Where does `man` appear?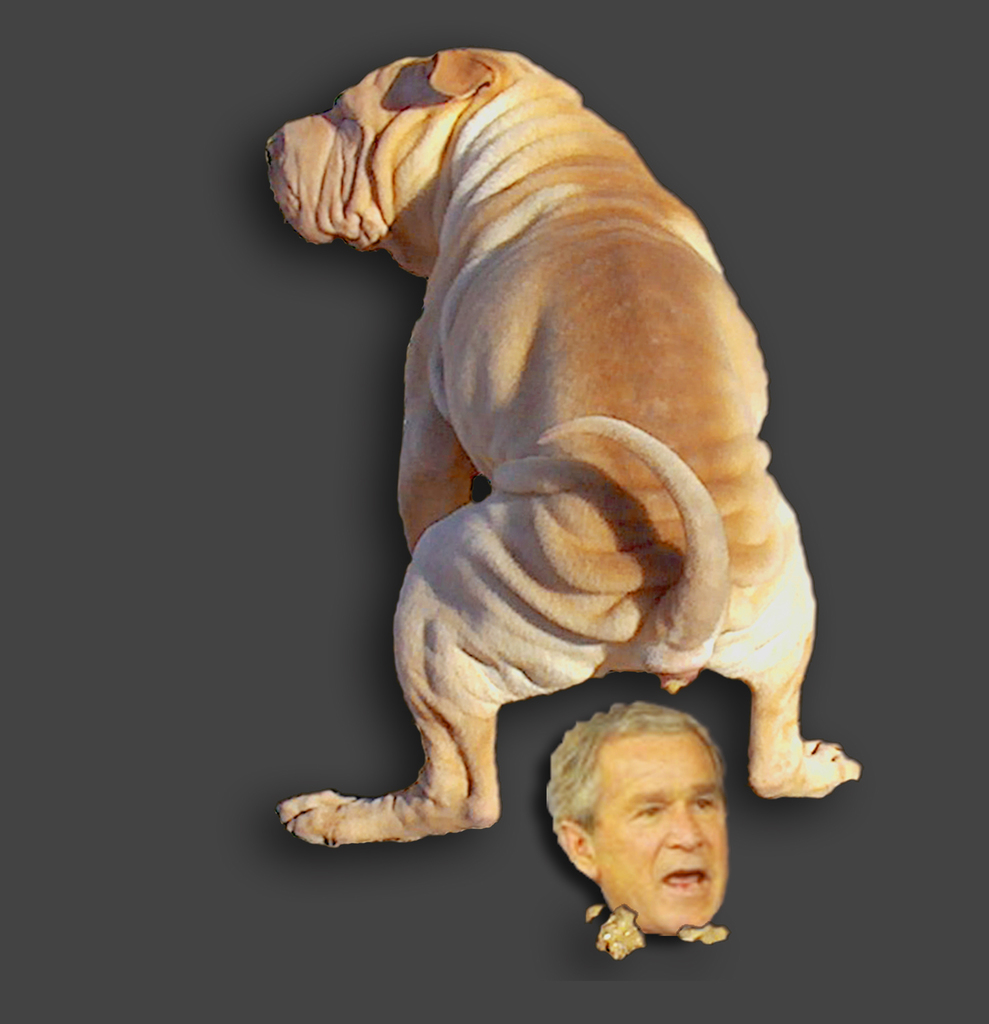
Appears at detection(522, 711, 771, 967).
